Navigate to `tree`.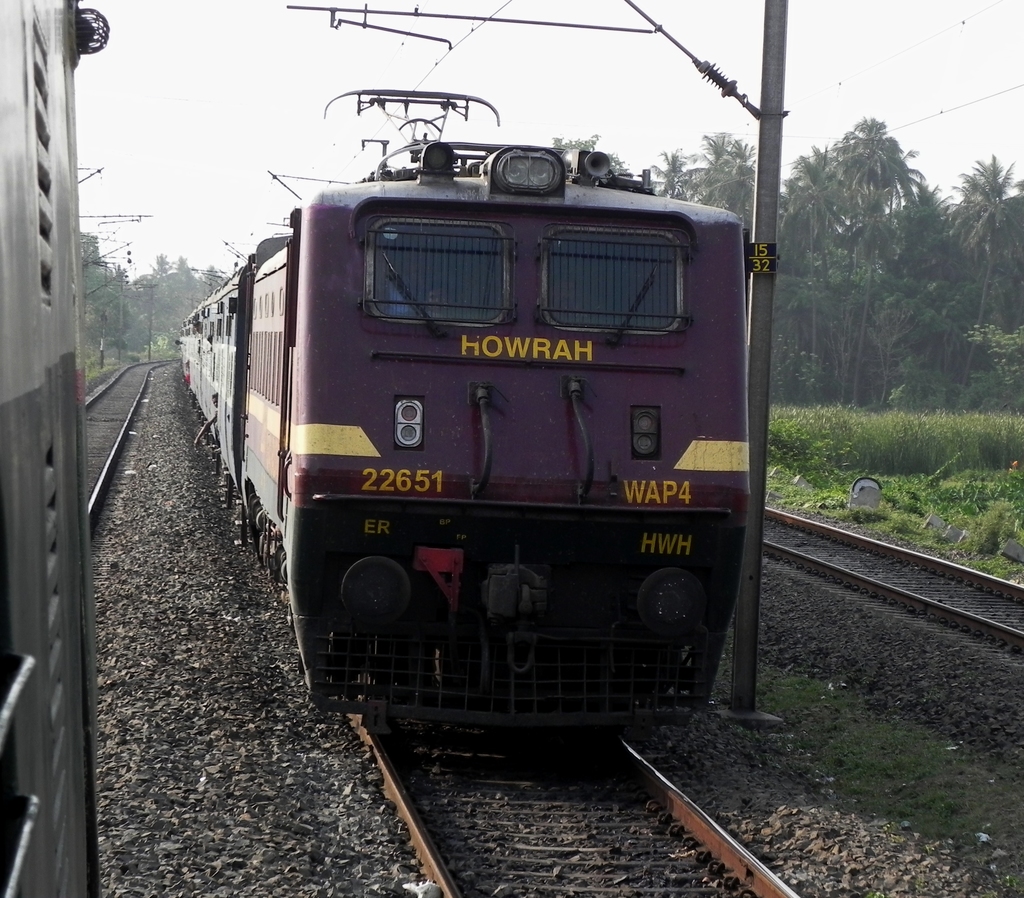
Navigation target: <region>167, 249, 215, 321</region>.
